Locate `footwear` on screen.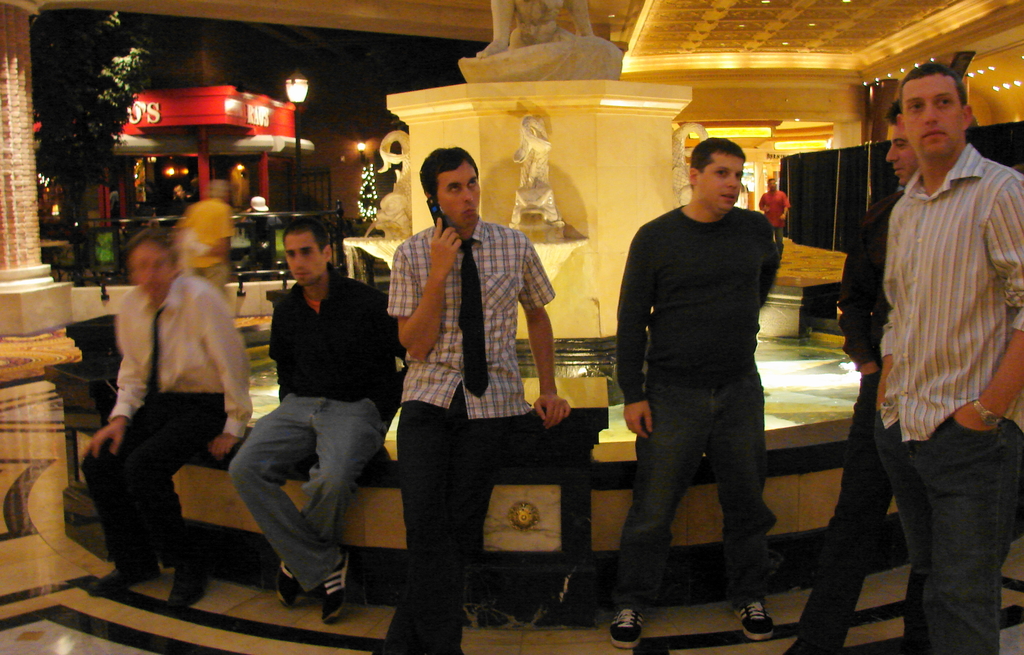
On screen at detection(162, 545, 207, 608).
